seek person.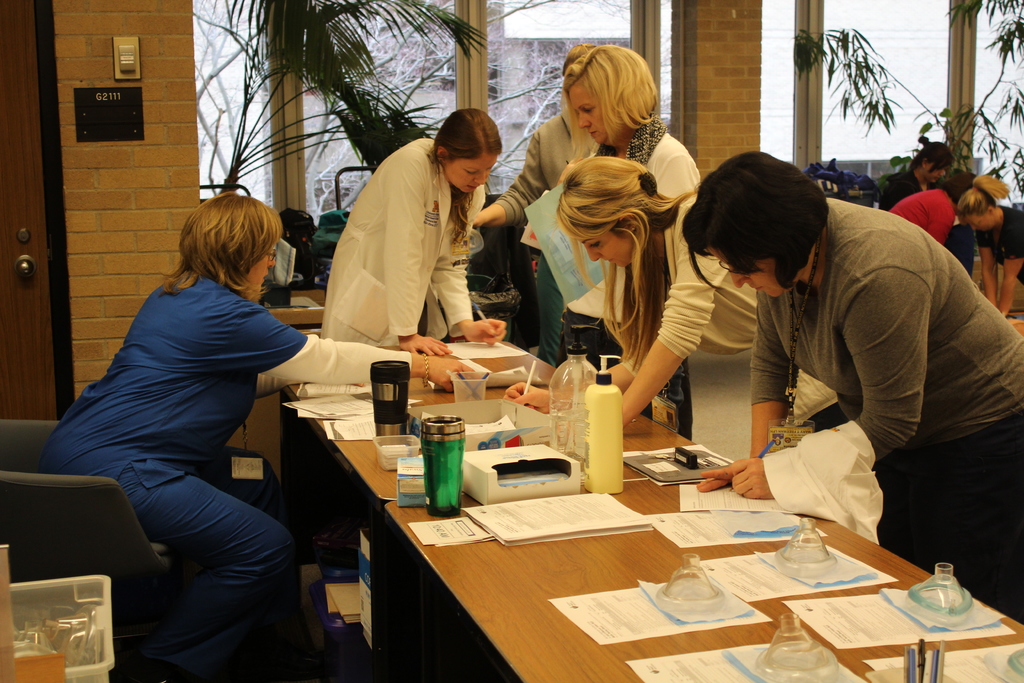
548:163:839:436.
